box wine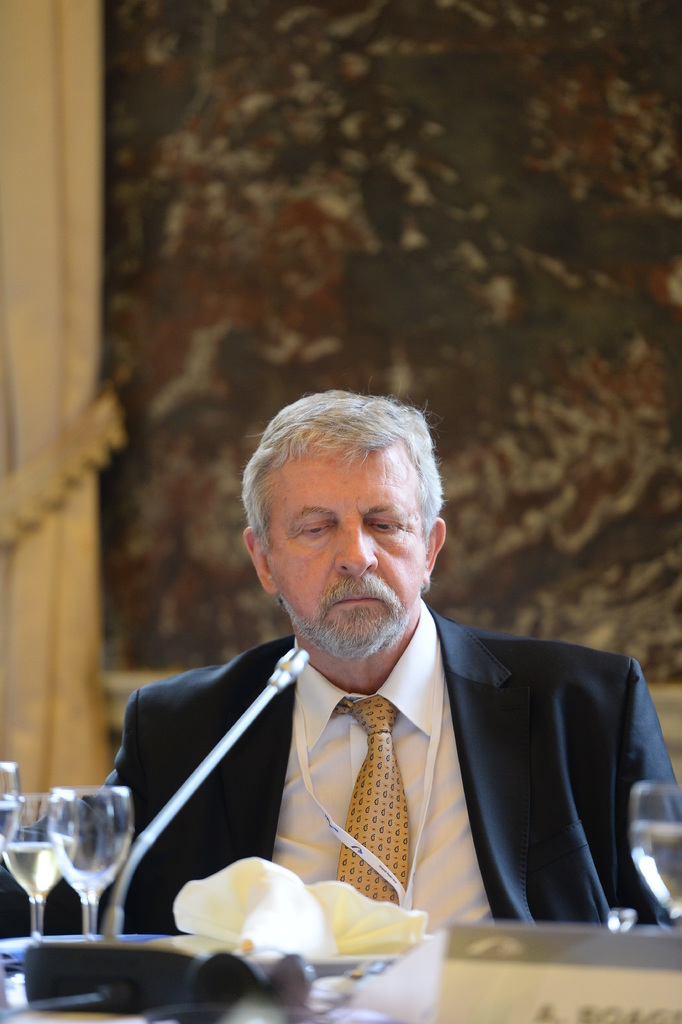
rect(4, 842, 63, 895)
